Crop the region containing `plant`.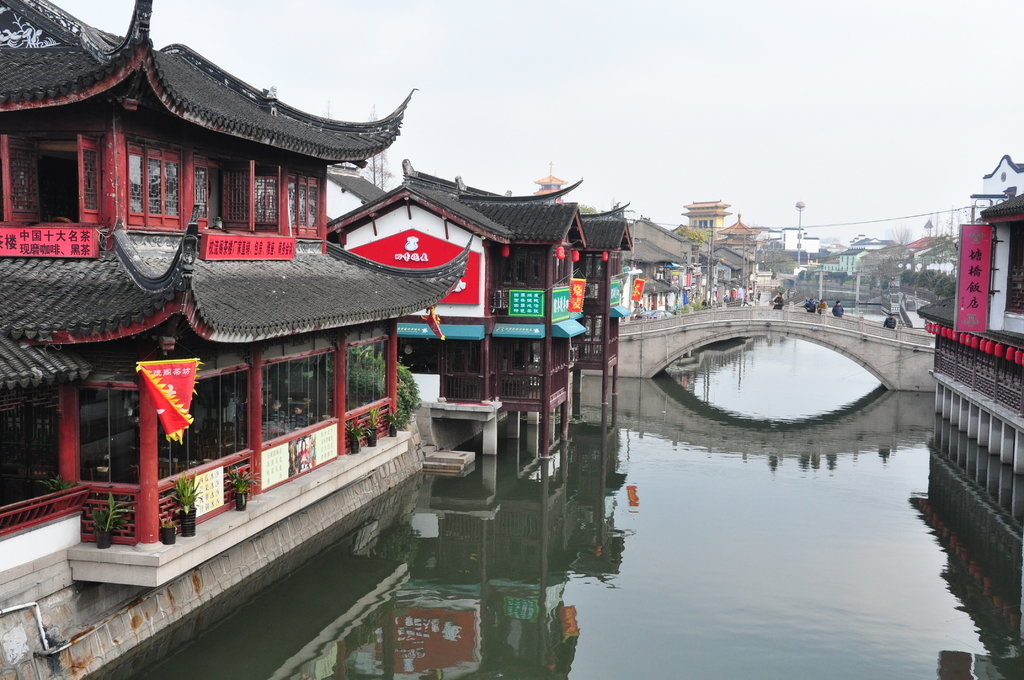
Crop region: 227 460 250 506.
